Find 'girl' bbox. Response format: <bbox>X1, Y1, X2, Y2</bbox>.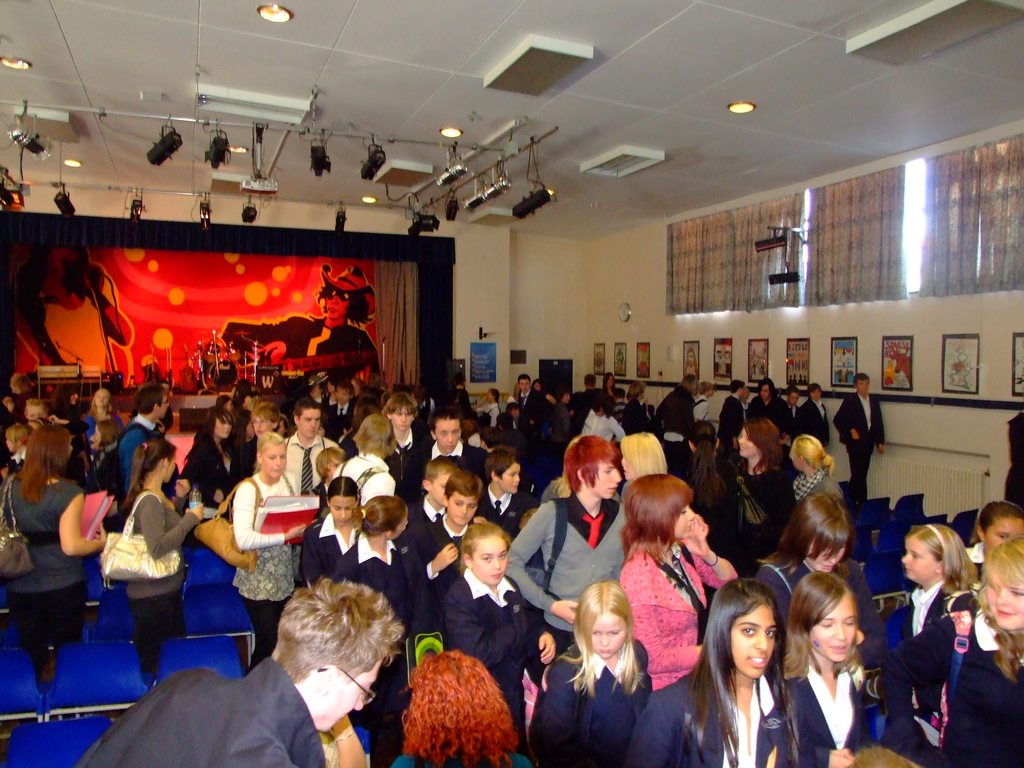
<bbox>957, 499, 1023, 578</bbox>.
